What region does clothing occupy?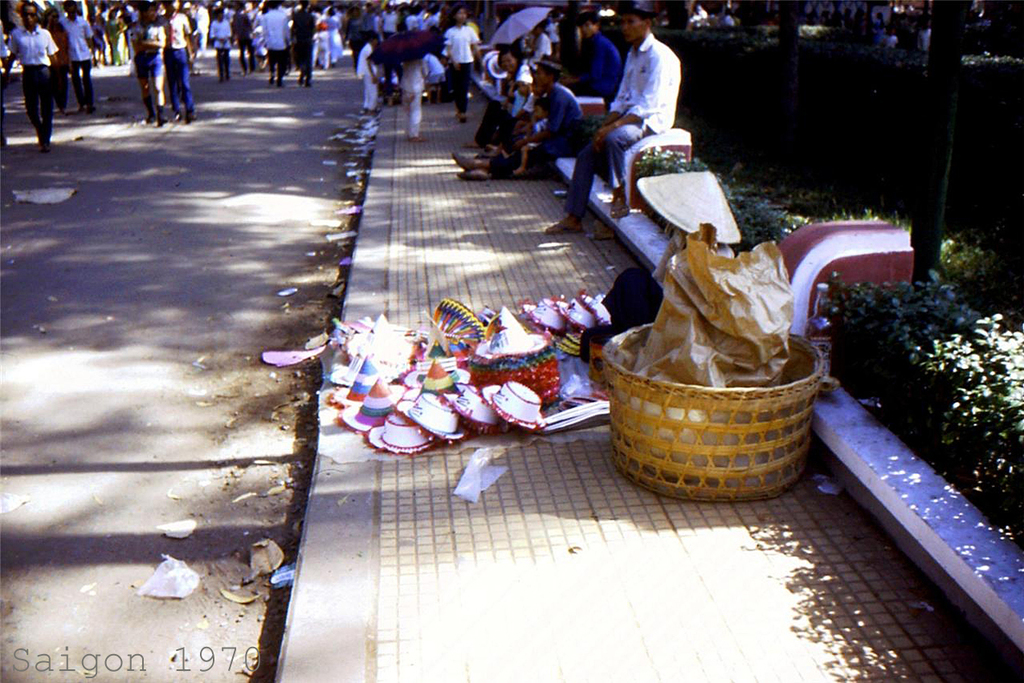
rect(532, 74, 583, 153).
